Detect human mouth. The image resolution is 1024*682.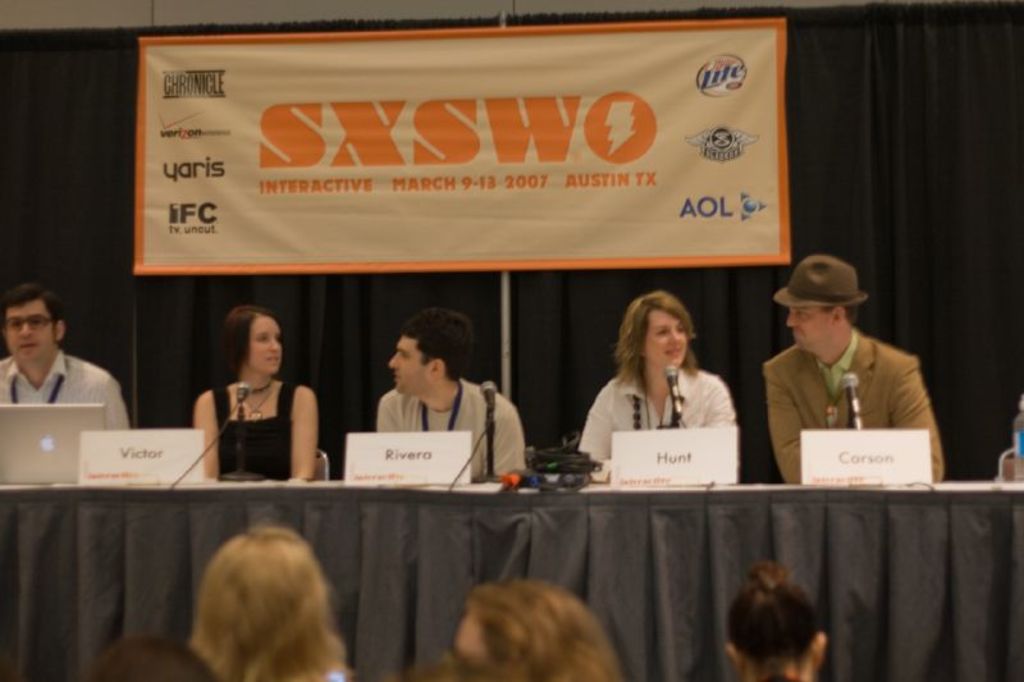
detection(271, 354, 284, 362).
